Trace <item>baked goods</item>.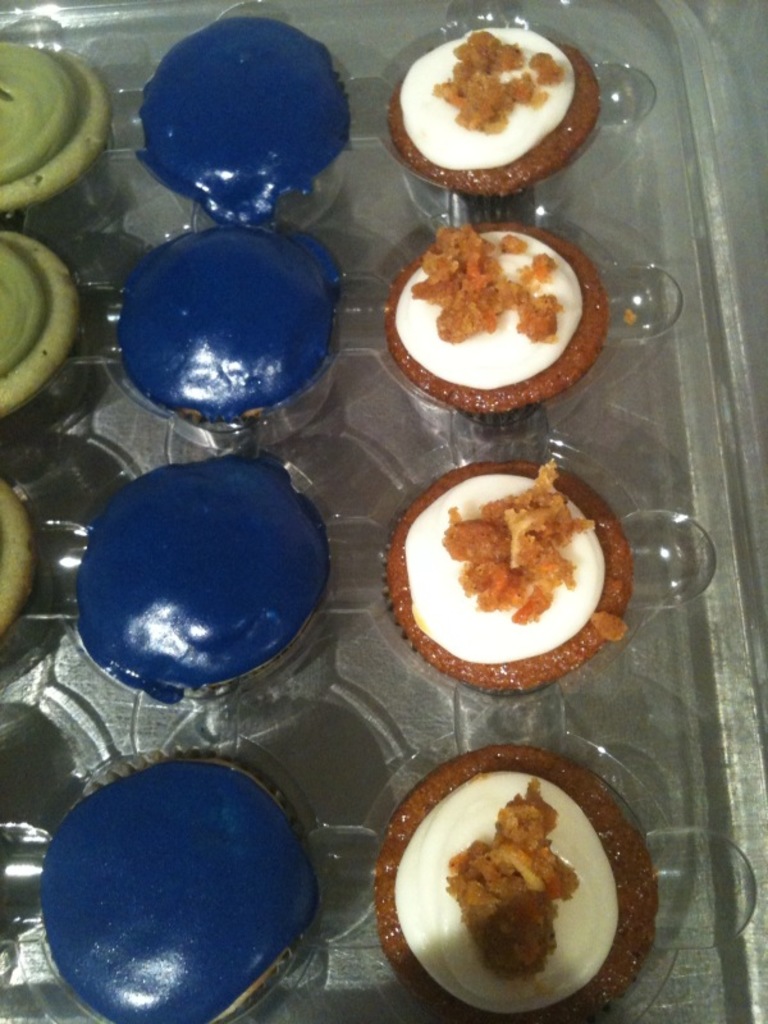
Traced to bbox=(106, 215, 351, 449).
